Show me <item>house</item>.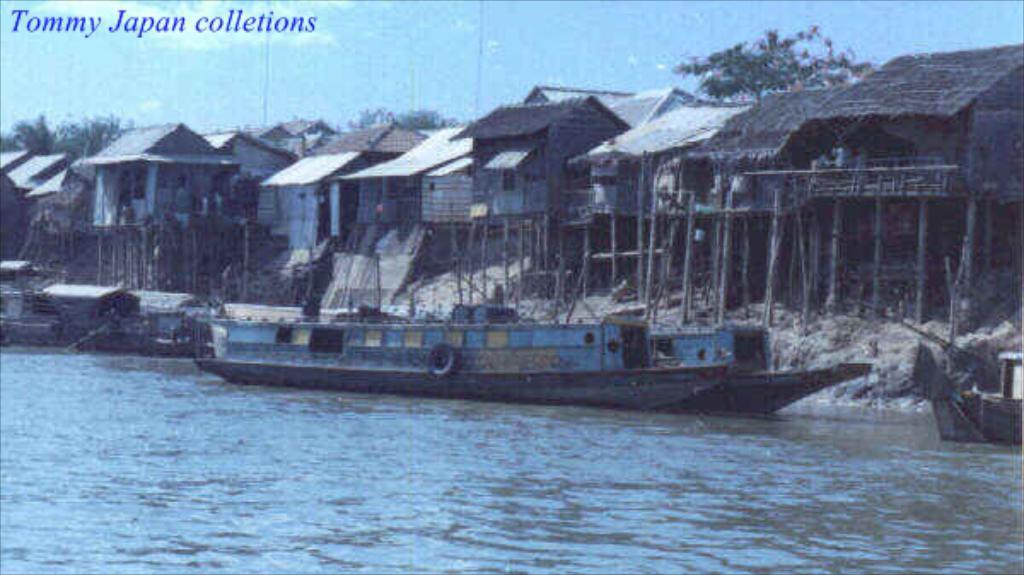
<item>house</item> is here: locate(80, 125, 236, 227).
